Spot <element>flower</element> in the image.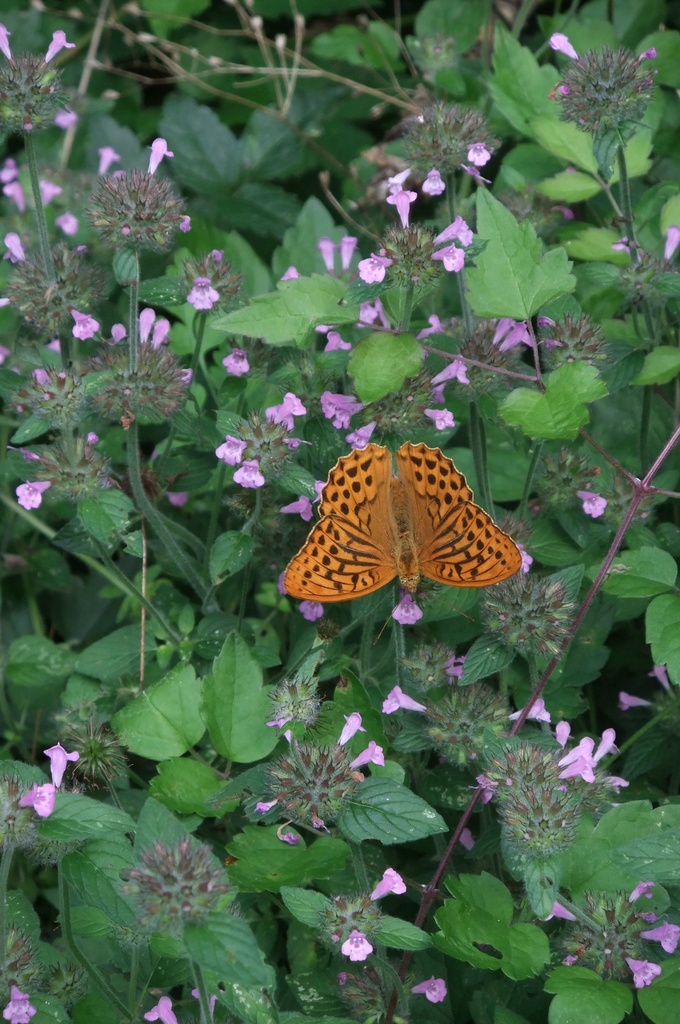
<element>flower</element> found at 406, 980, 448, 1010.
